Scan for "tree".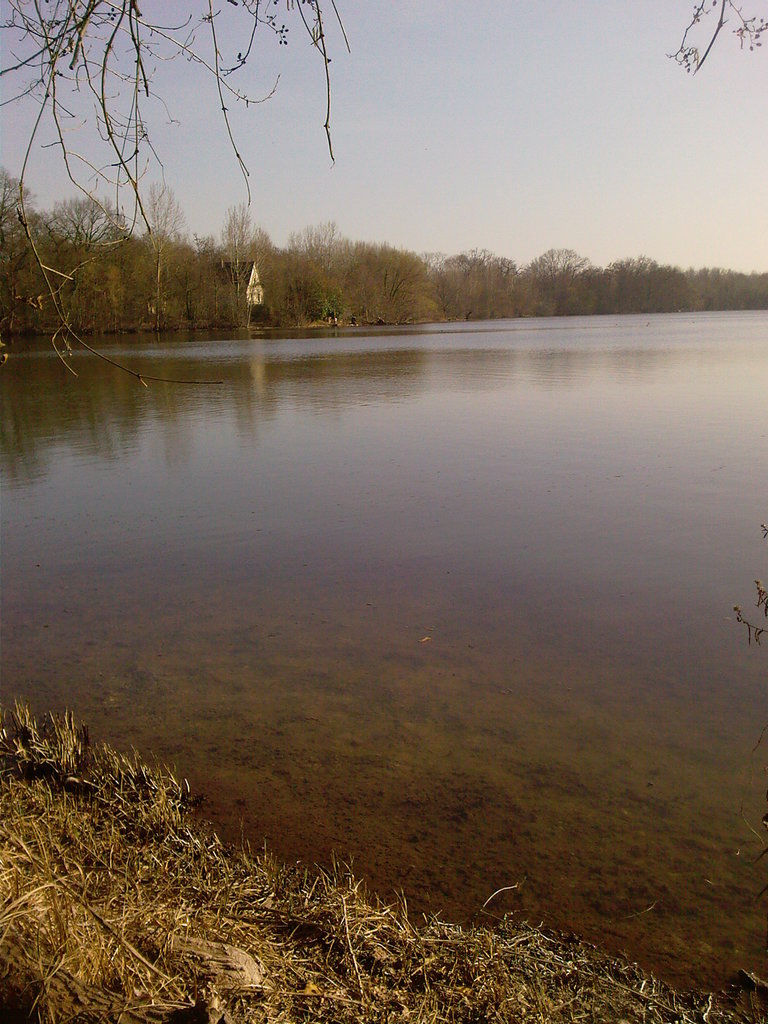
Scan result: bbox=(0, 0, 767, 390).
